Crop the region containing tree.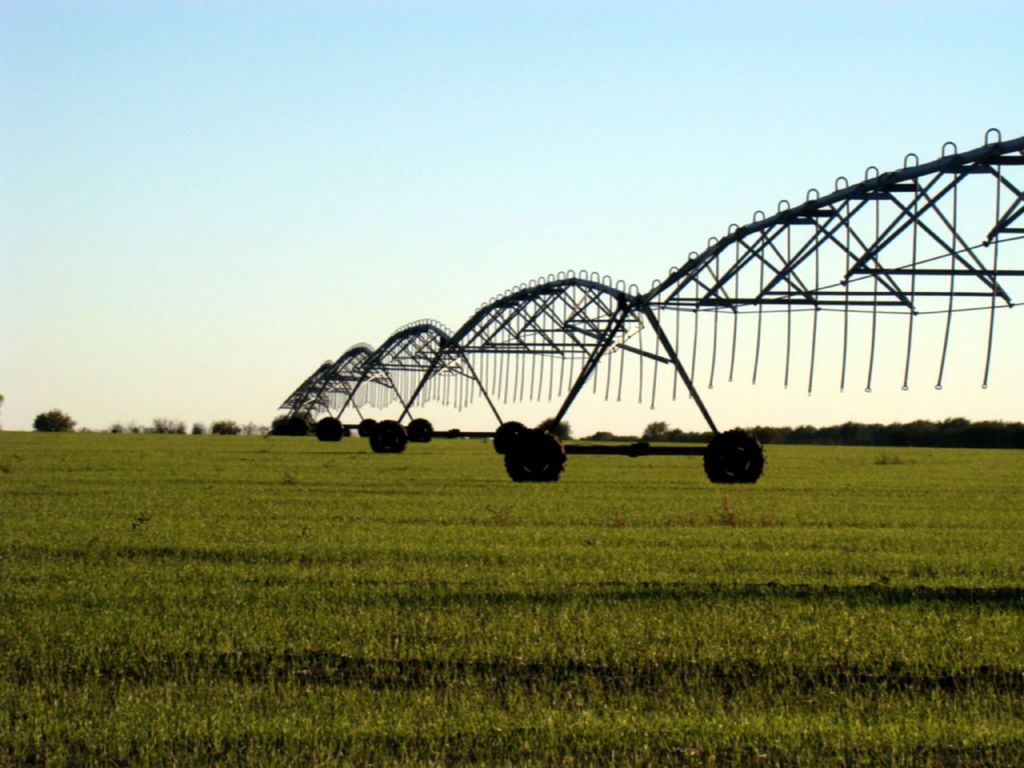
Crop region: bbox(355, 417, 375, 439).
